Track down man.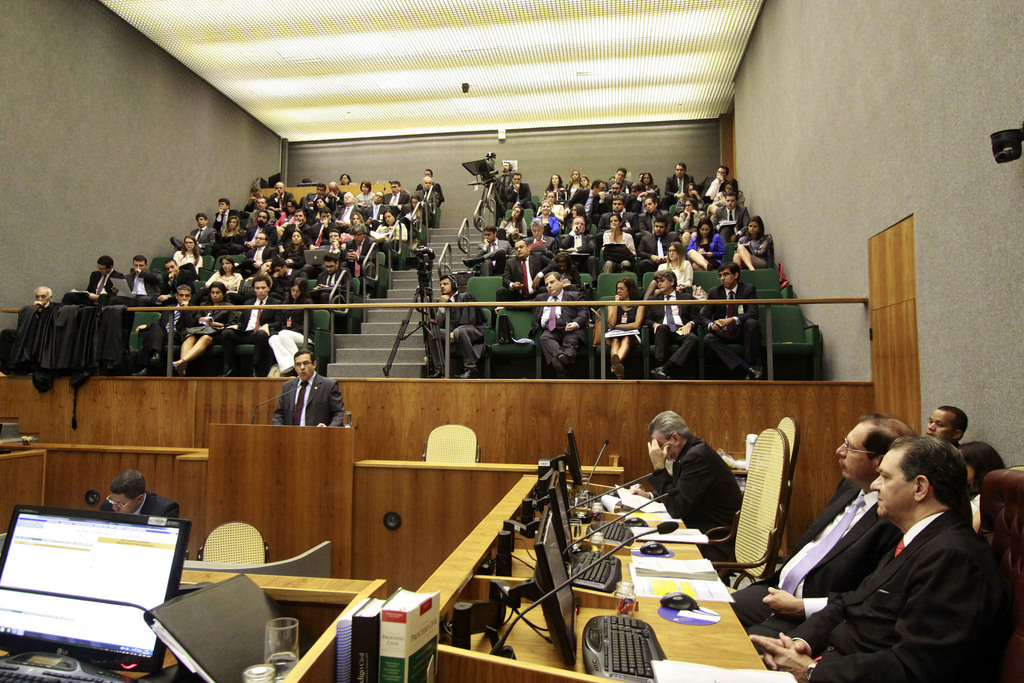
Tracked to bbox=[751, 433, 1023, 682].
